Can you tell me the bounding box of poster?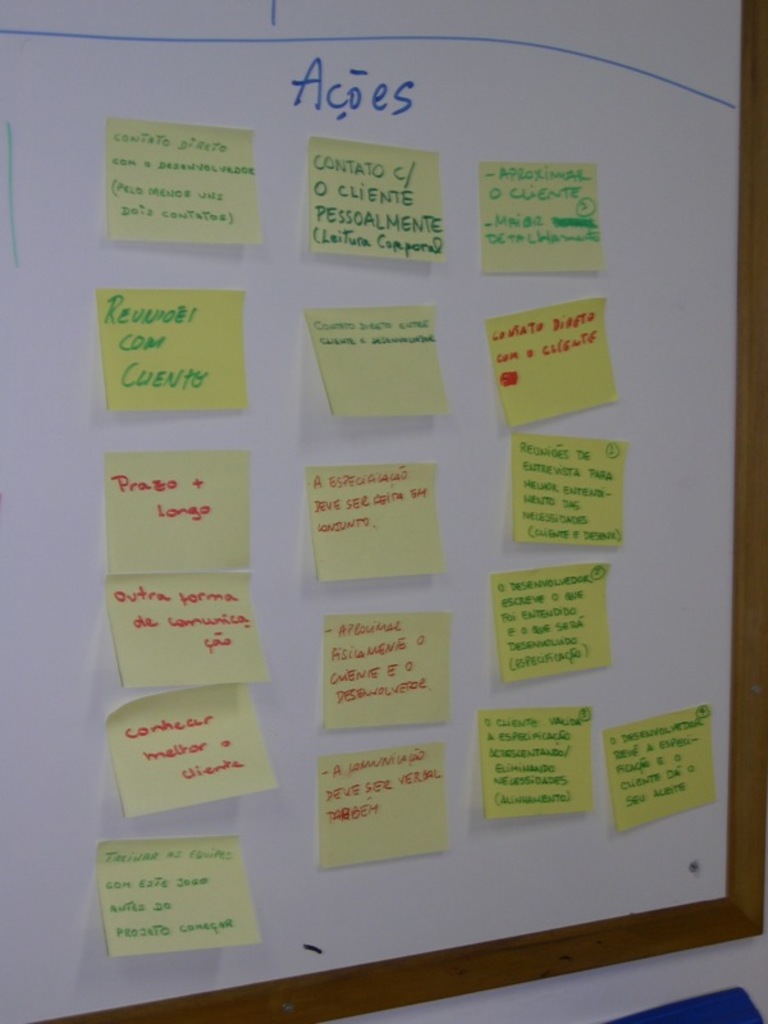
<box>99,827,271,960</box>.
